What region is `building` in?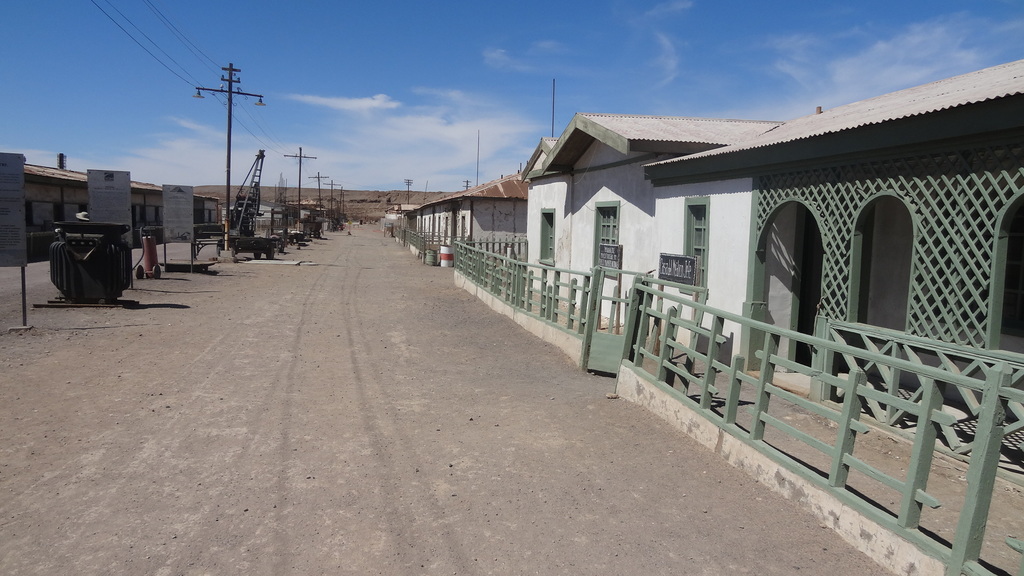
left=0, top=148, right=223, bottom=266.
